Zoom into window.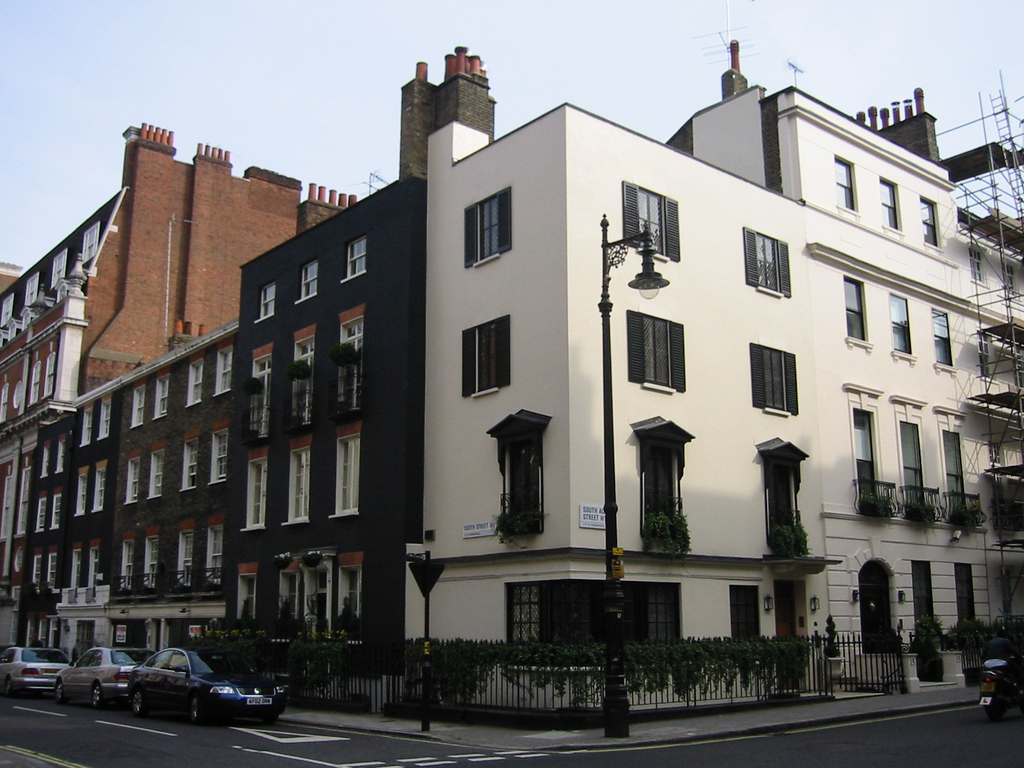
Zoom target: (841, 278, 872, 346).
